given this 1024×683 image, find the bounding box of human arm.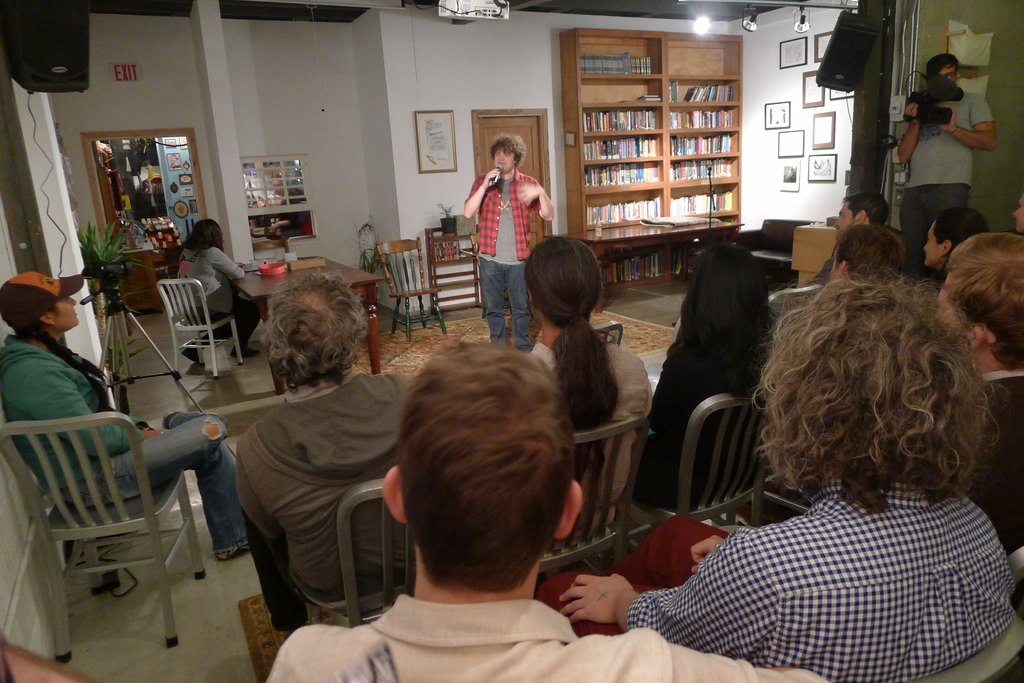
bbox=(690, 533, 728, 572).
